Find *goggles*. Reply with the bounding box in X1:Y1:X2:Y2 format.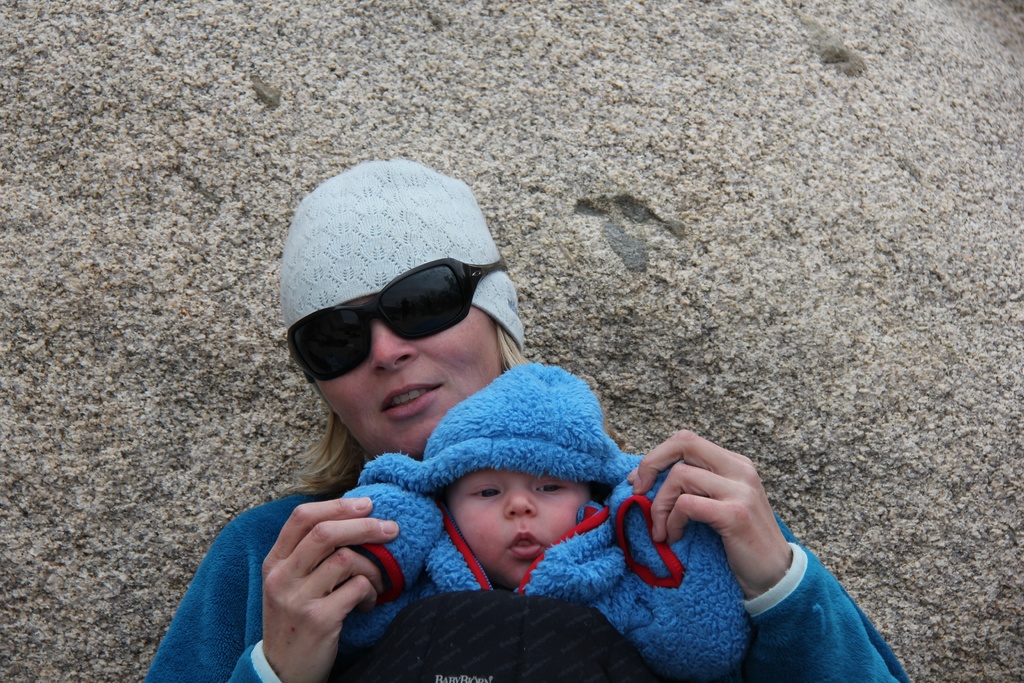
287:254:495:372.
